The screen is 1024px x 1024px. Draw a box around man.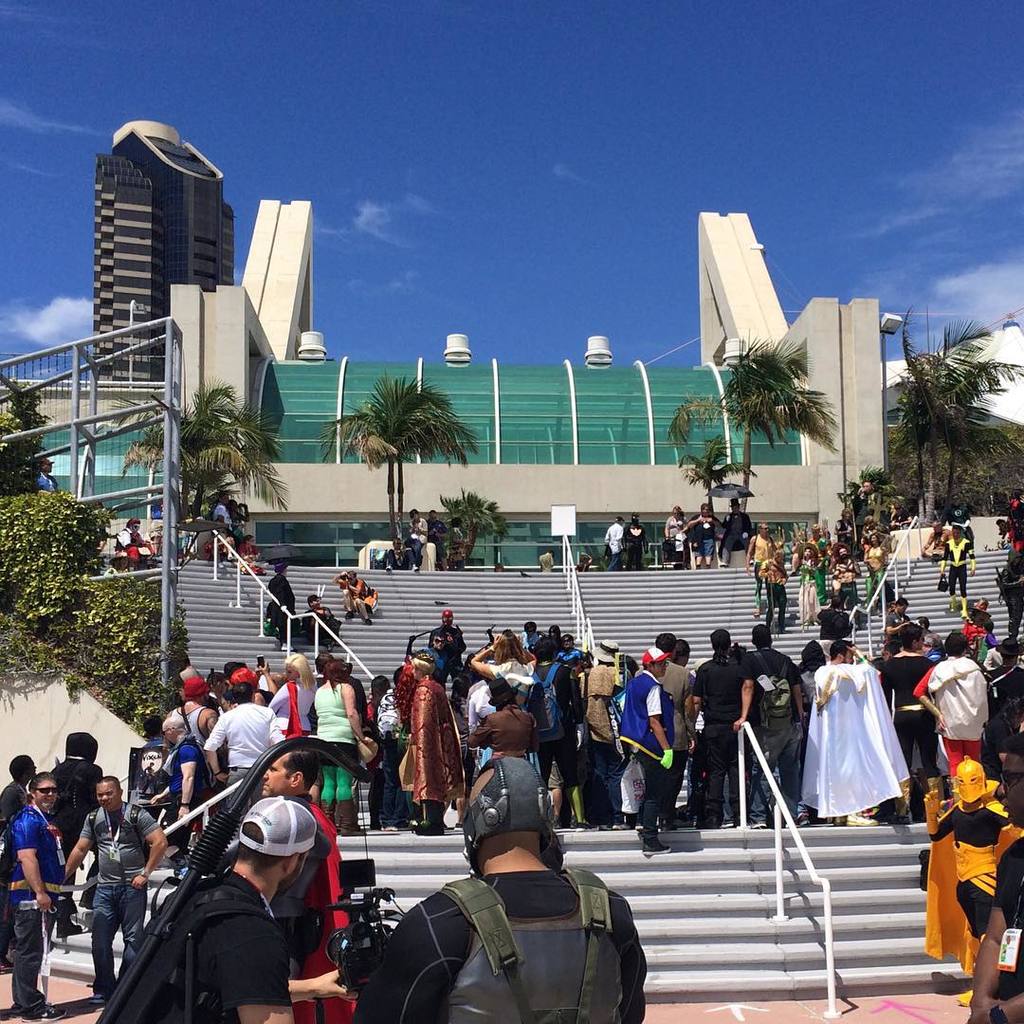
<bbox>58, 777, 168, 1000</bbox>.
